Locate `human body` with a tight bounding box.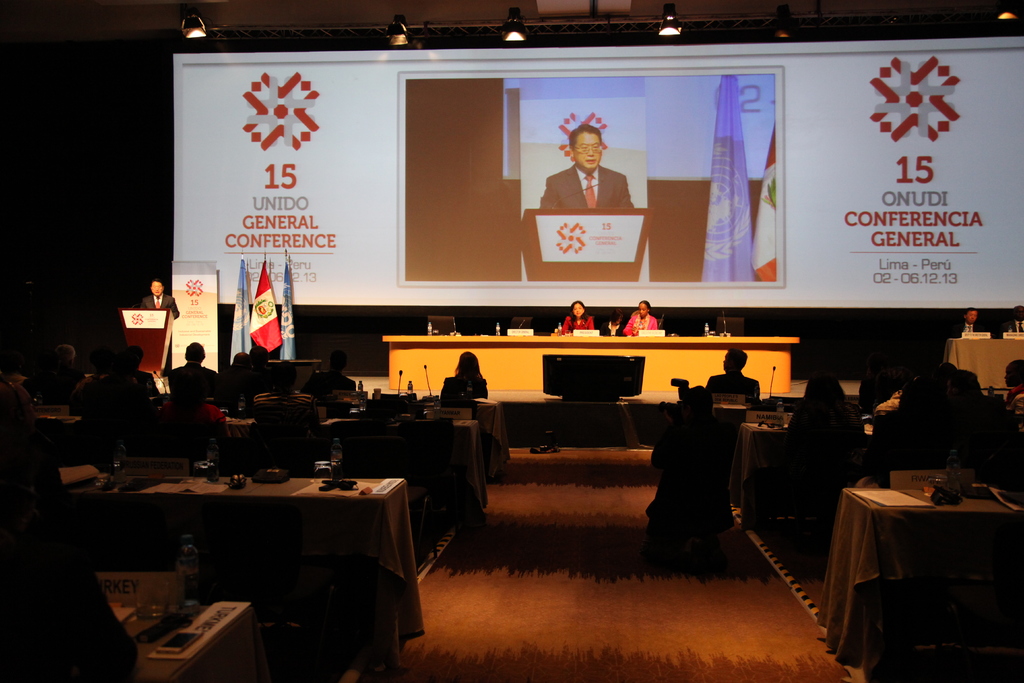
[166,343,221,399].
